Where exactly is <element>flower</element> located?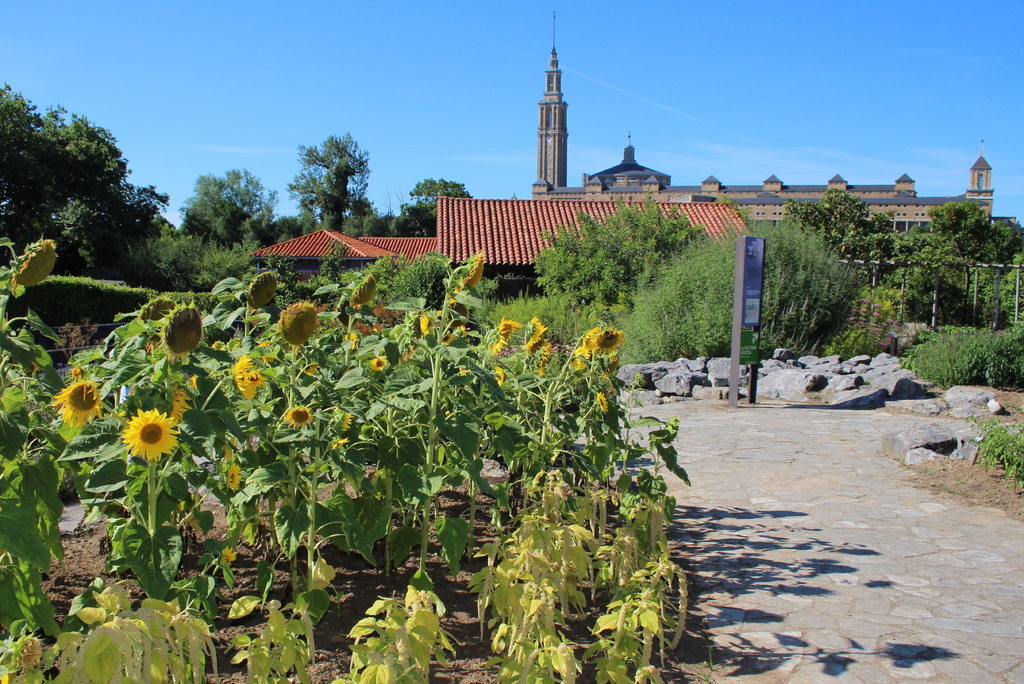
Its bounding box is {"x1": 223, "y1": 546, "x2": 237, "y2": 562}.
